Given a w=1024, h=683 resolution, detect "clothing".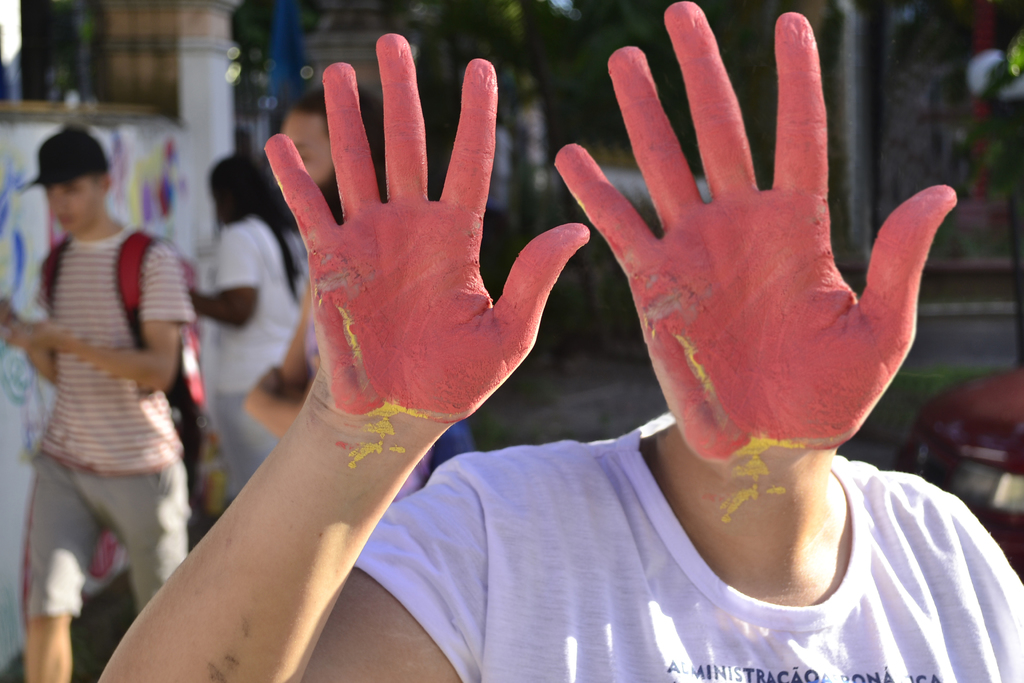
[22,175,195,614].
